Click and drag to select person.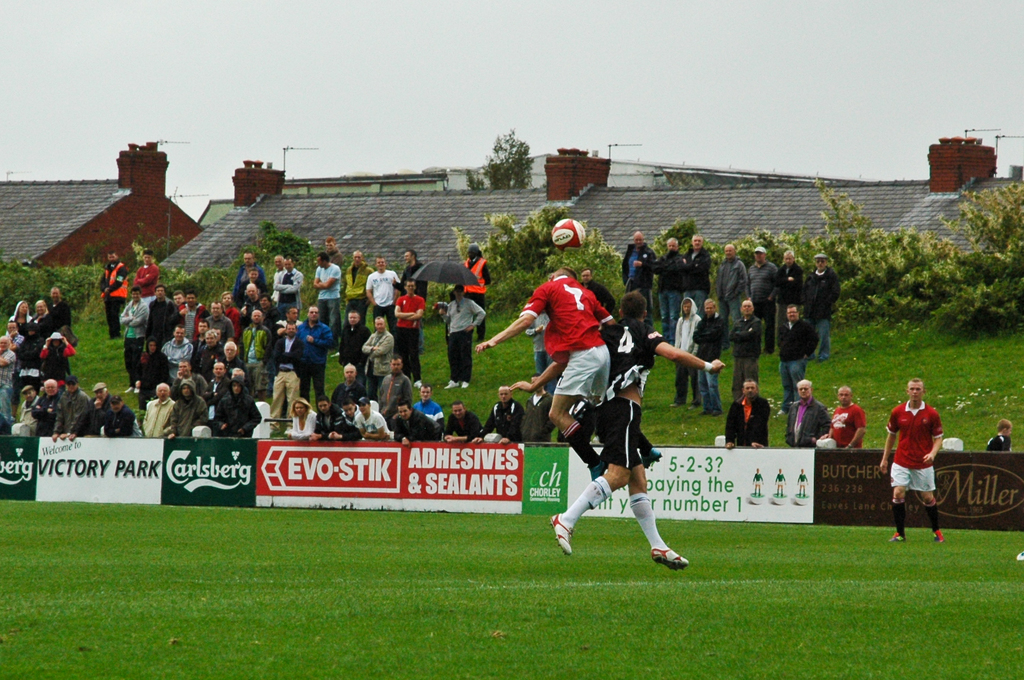
Selection: {"left": 394, "top": 278, "right": 427, "bottom": 384}.
